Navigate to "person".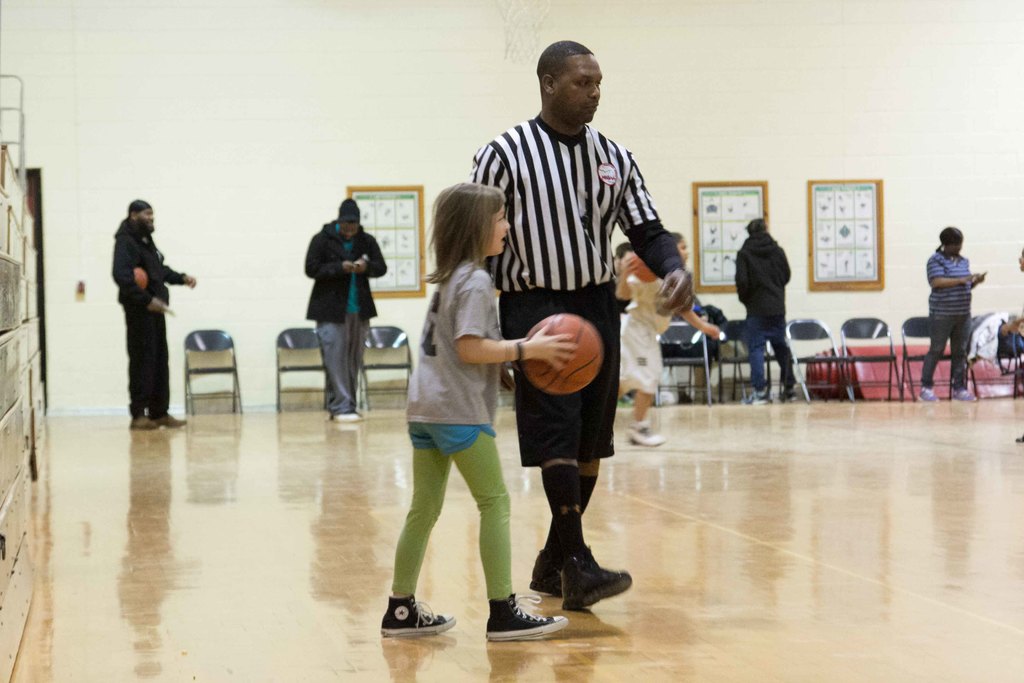
Navigation target: pyautogui.locateOnScreen(298, 199, 388, 424).
